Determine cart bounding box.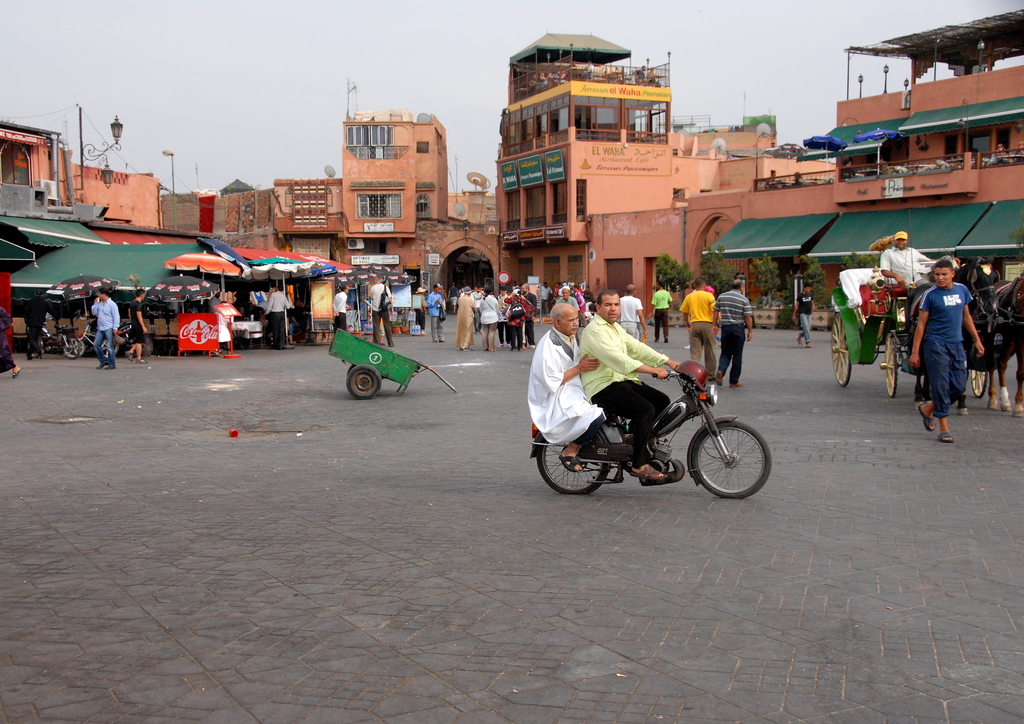
Determined: {"left": 330, "top": 327, "right": 456, "bottom": 403}.
